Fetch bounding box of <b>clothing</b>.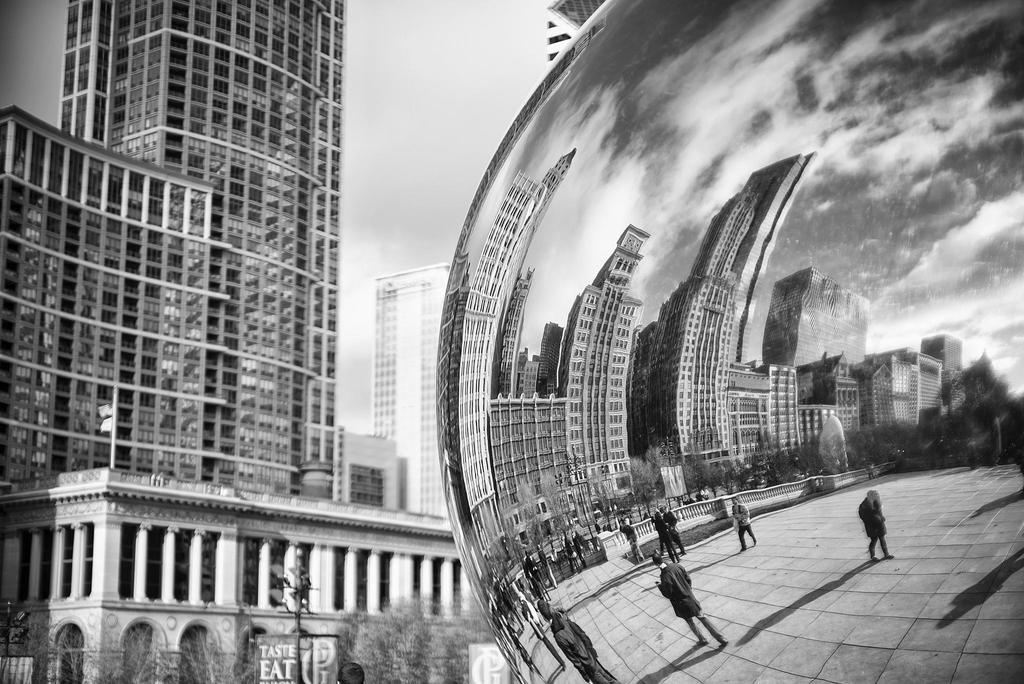
Bbox: BBox(540, 619, 612, 683).
